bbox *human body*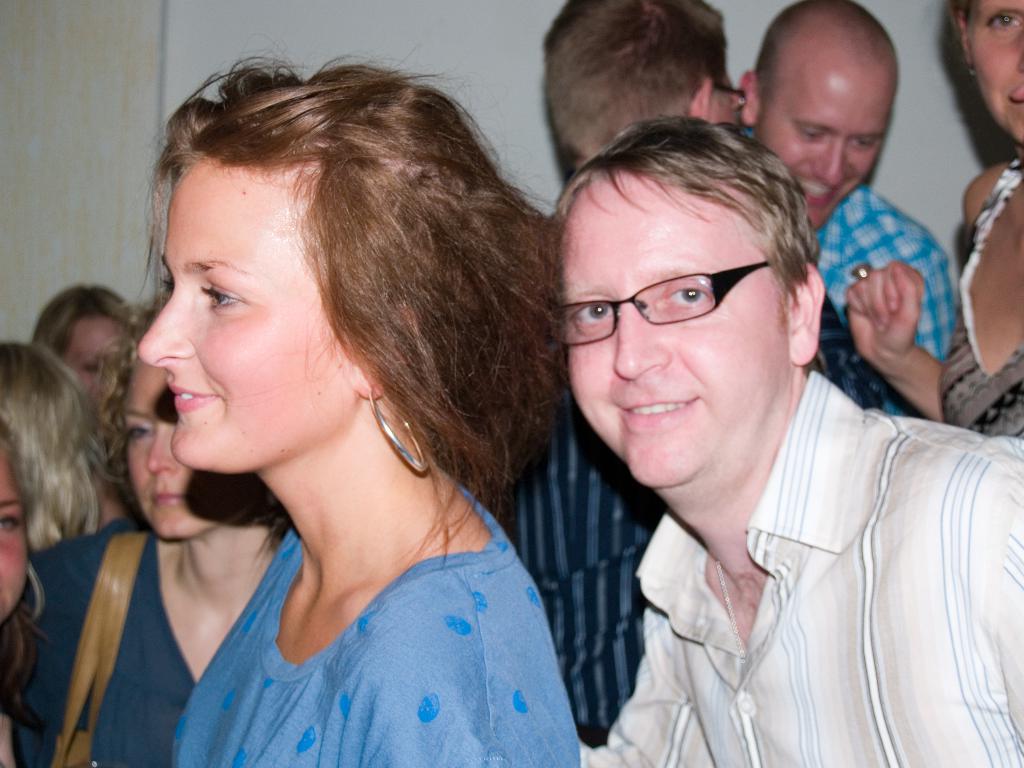
485 0 890 756
